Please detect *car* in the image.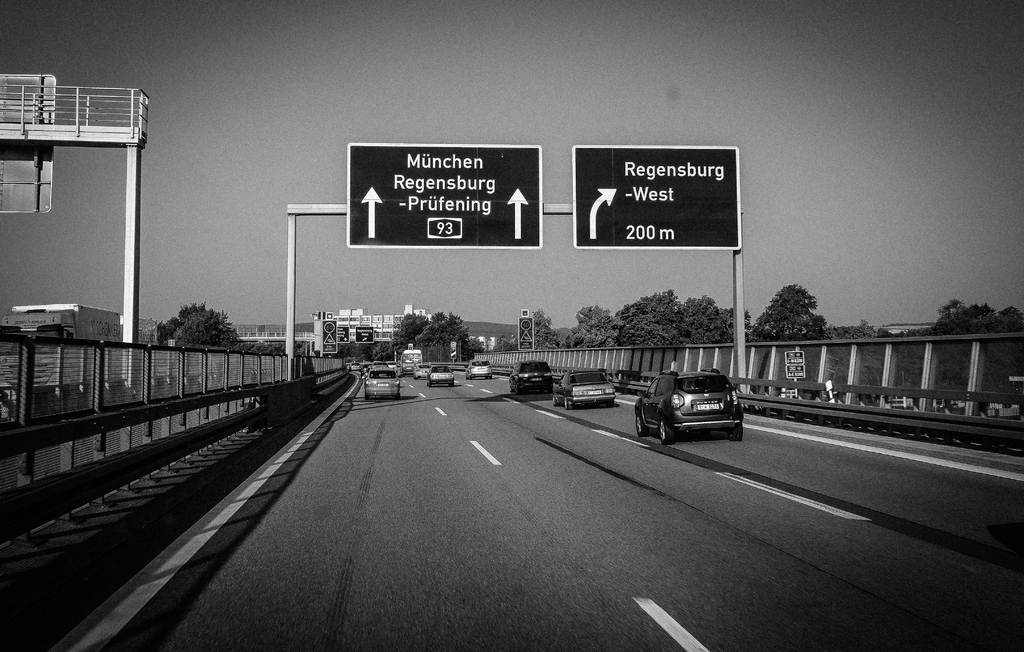
{"x1": 359, "y1": 365, "x2": 401, "y2": 398}.
